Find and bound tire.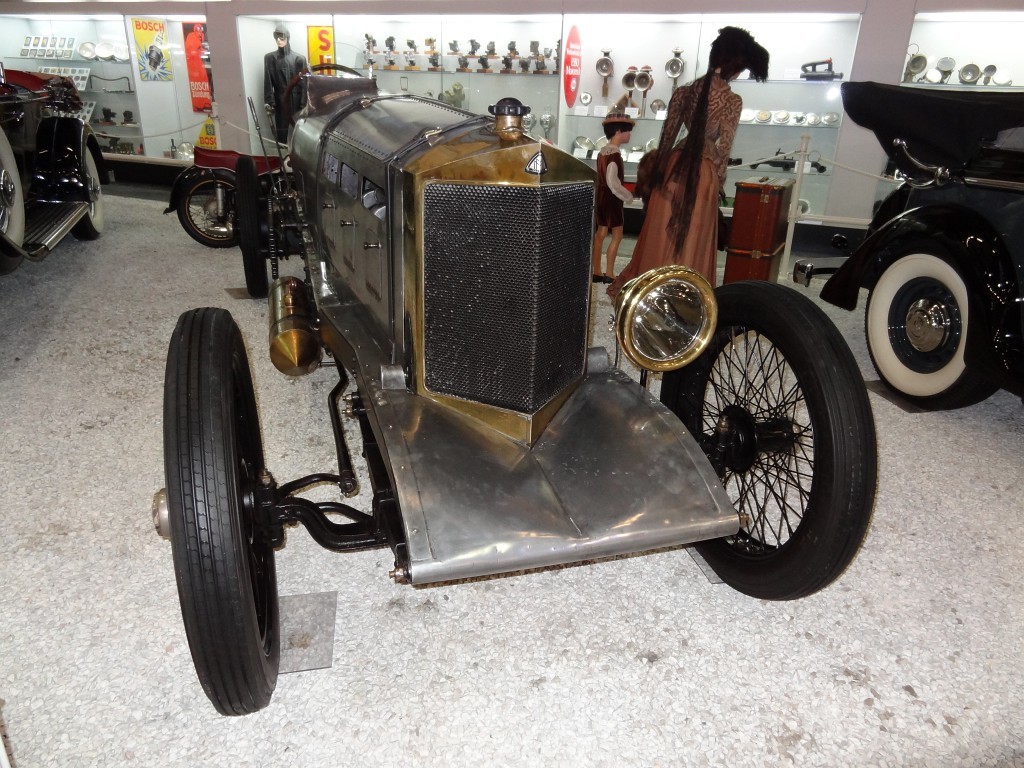
Bound: detection(859, 243, 995, 418).
